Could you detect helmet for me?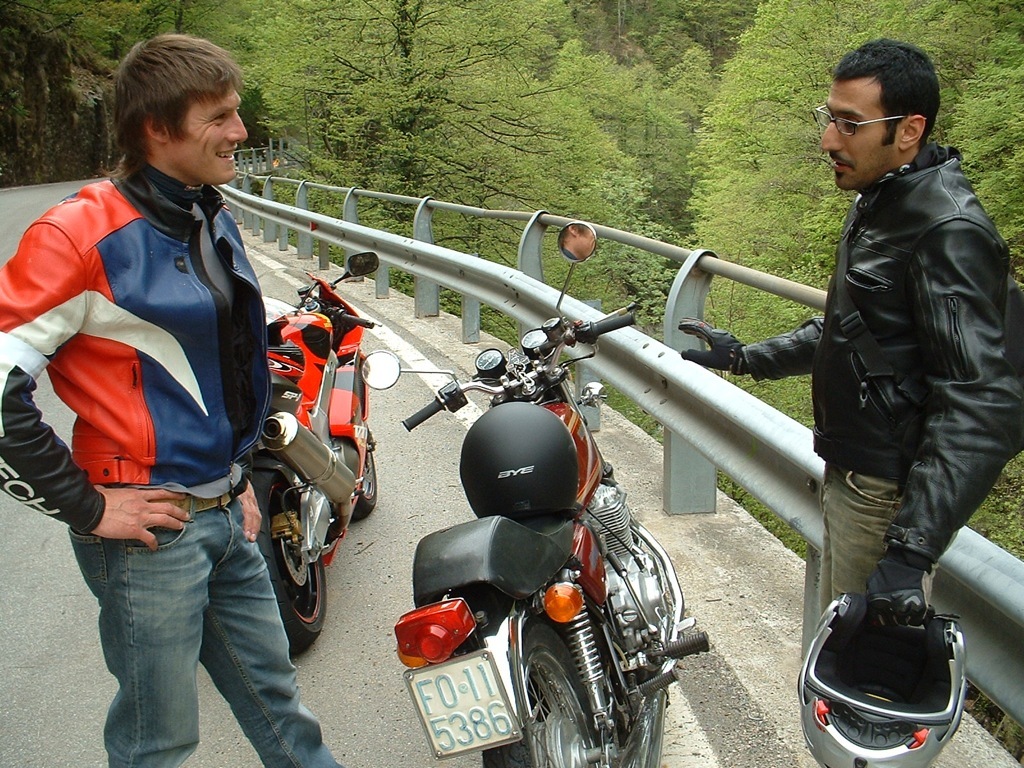
Detection result: <region>464, 395, 579, 521</region>.
